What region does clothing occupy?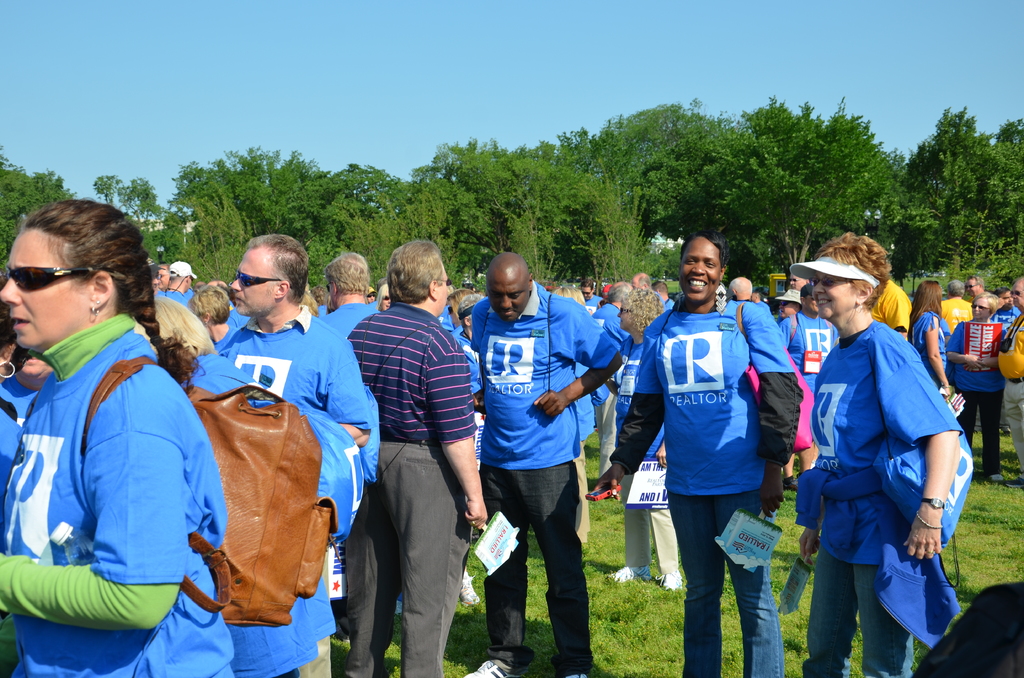
locate(808, 314, 969, 677).
